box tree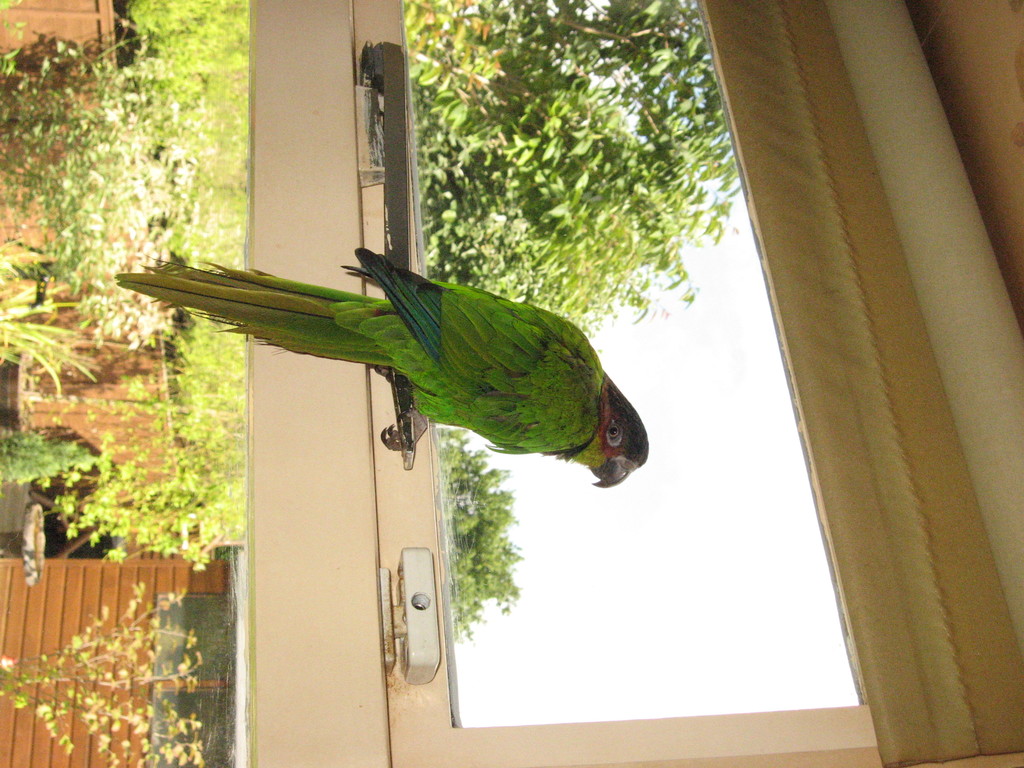
337,27,785,321
